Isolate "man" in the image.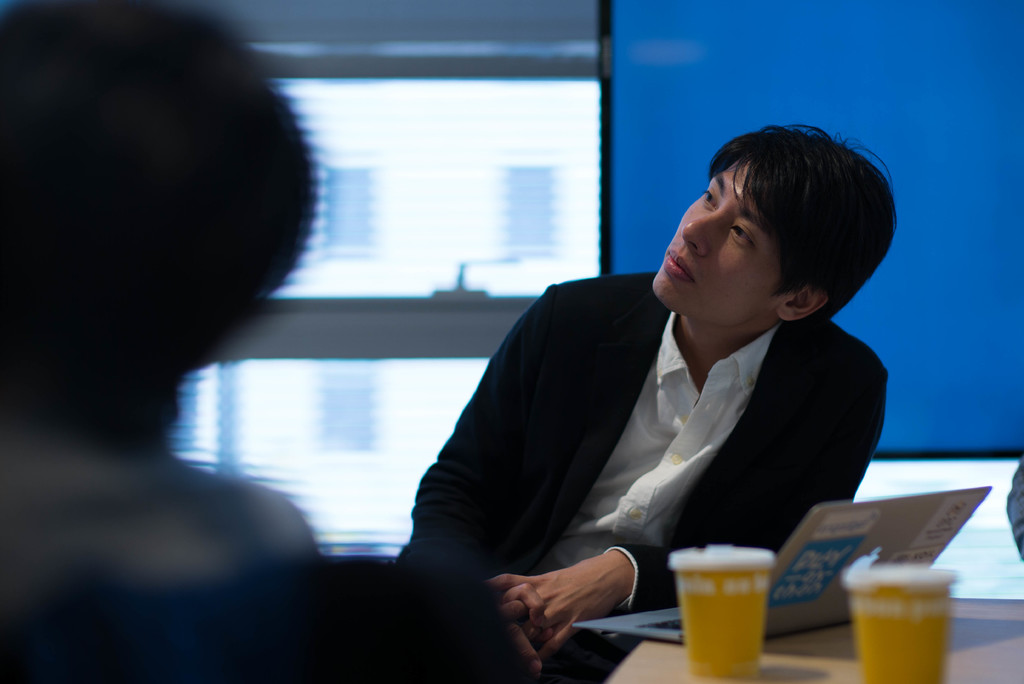
Isolated region: x1=378, y1=116, x2=899, y2=683.
